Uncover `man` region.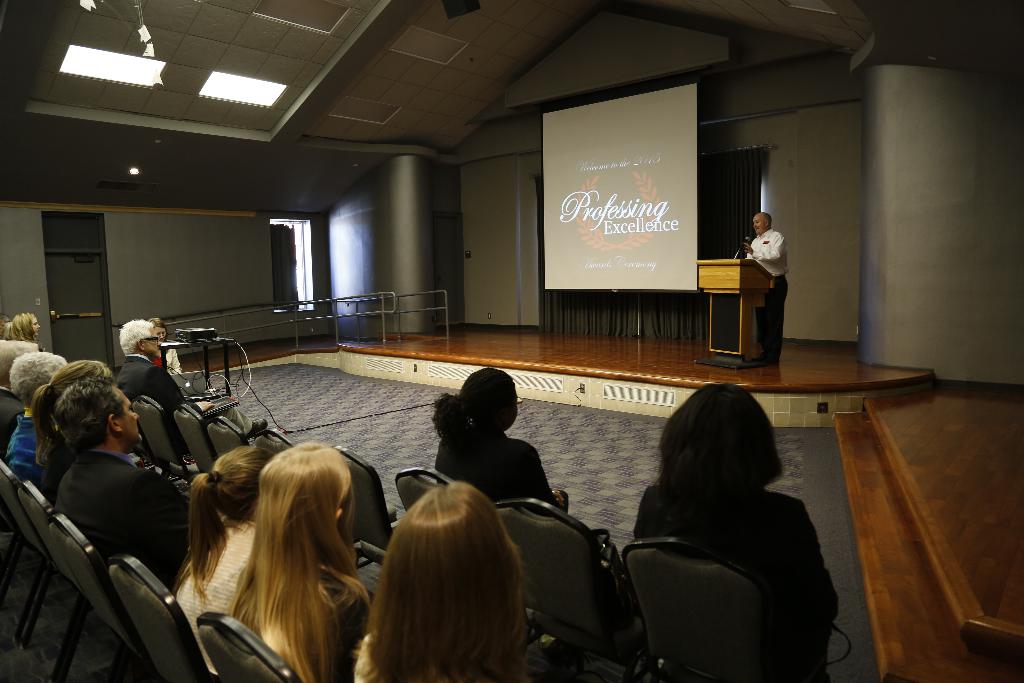
Uncovered: x1=55 y1=368 x2=199 y2=588.
